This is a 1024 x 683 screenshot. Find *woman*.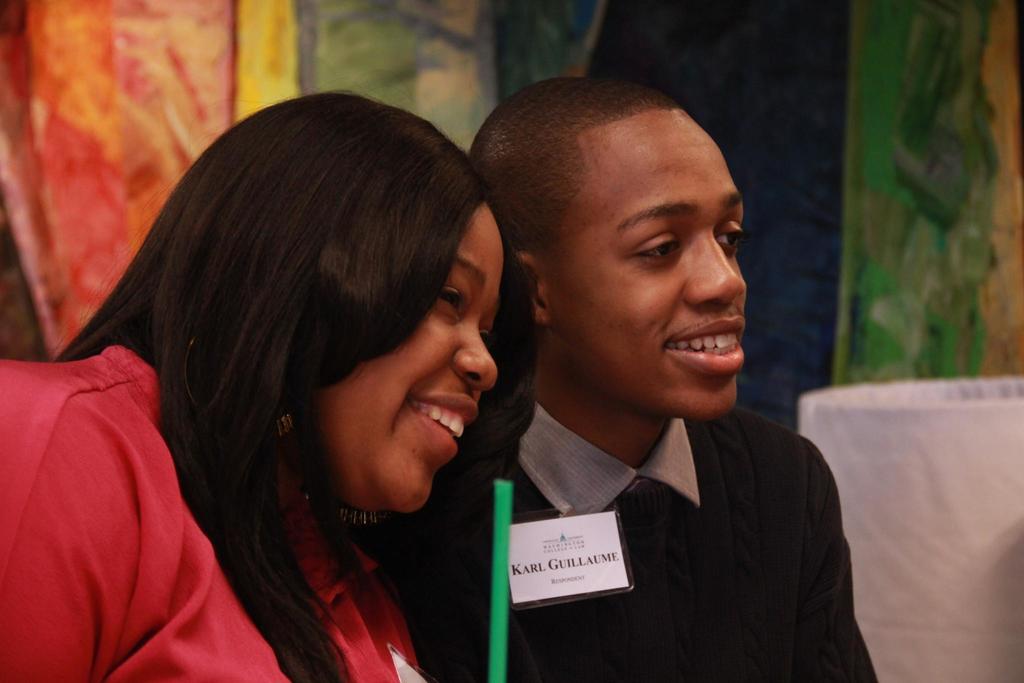
Bounding box: region(0, 80, 520, 682).
